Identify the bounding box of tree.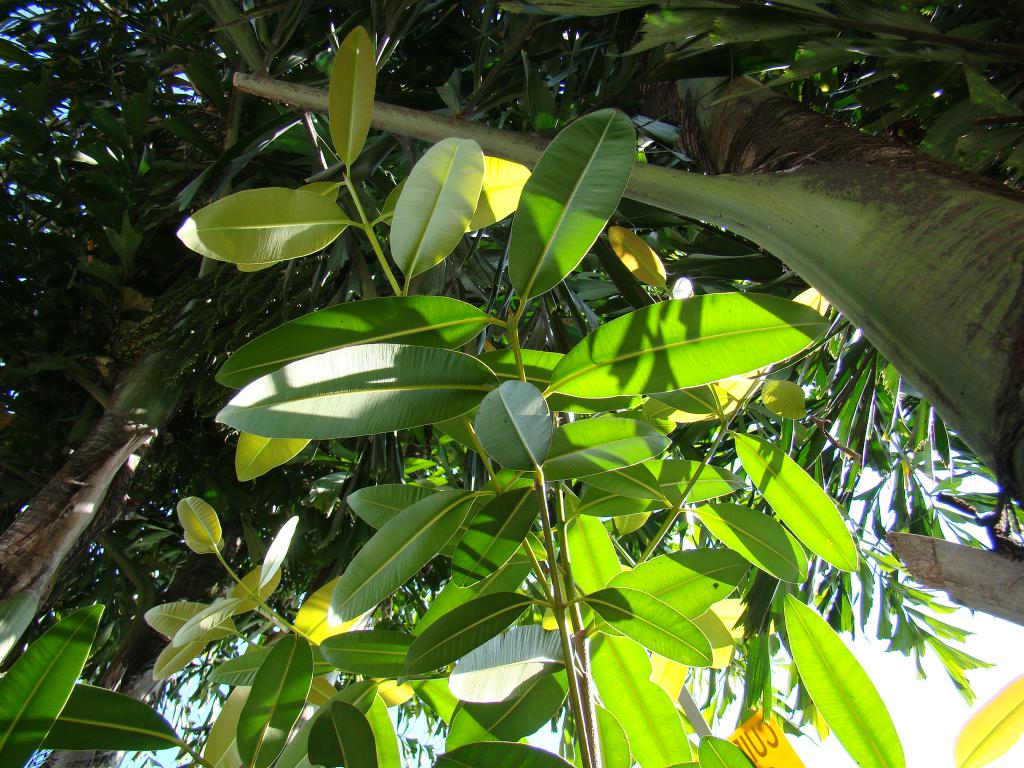
{"left": 48, "top": 0, "right": 995, "bottom": 767}.
